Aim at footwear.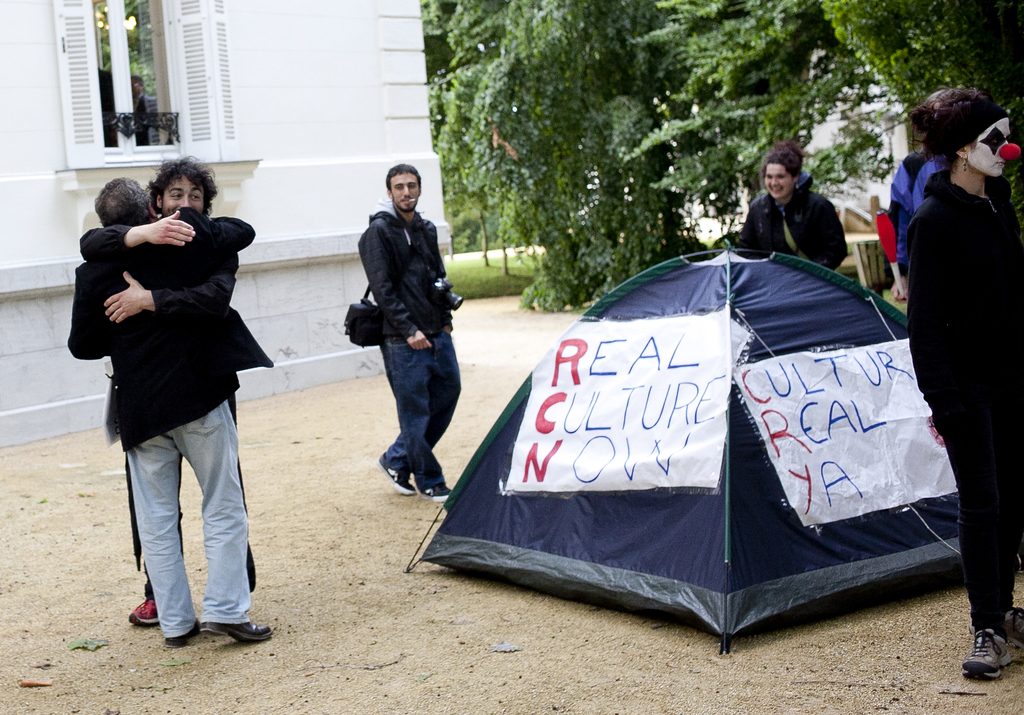
Aimed at crop(381, 460, 418, 495).
